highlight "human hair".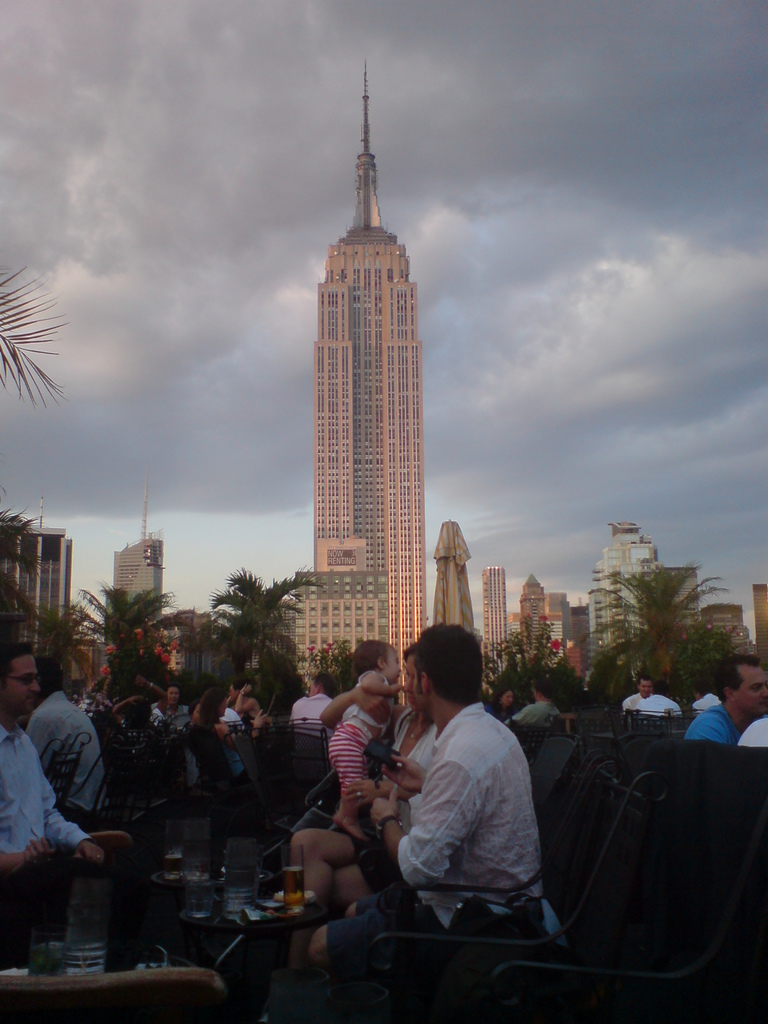
Highlighted region: crop(690, 681, 704, 697).
